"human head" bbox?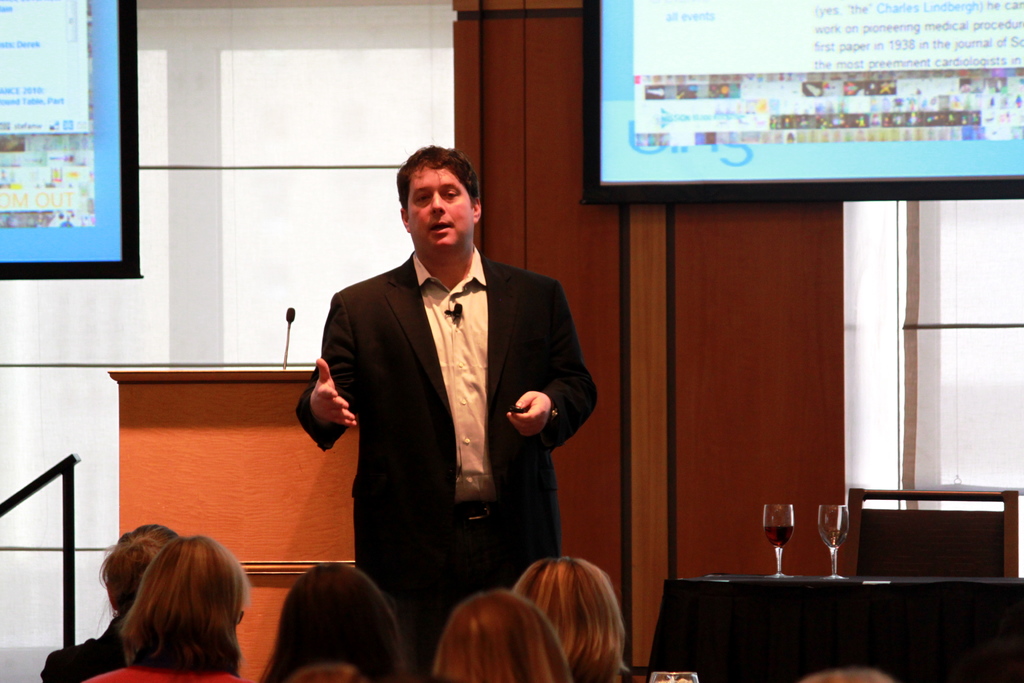
{"left": 386, "top": 139, "right": 490, "bottom": 256}
